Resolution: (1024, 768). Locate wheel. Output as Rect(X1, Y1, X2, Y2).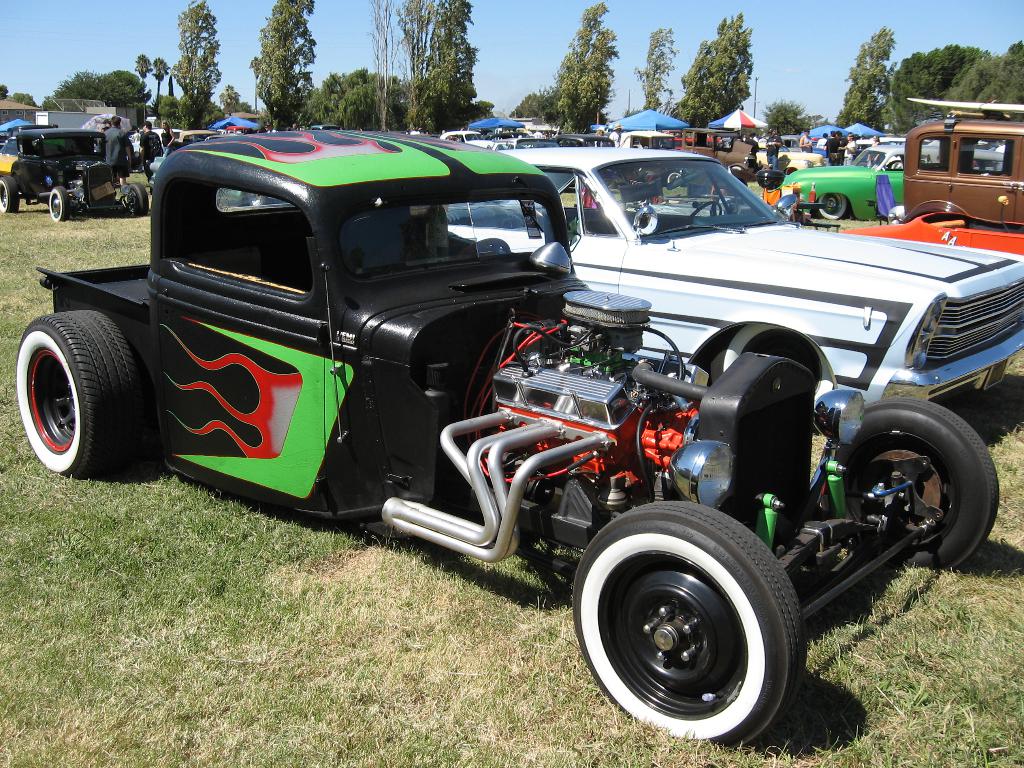
Rect(710, 323, 835, 409).
